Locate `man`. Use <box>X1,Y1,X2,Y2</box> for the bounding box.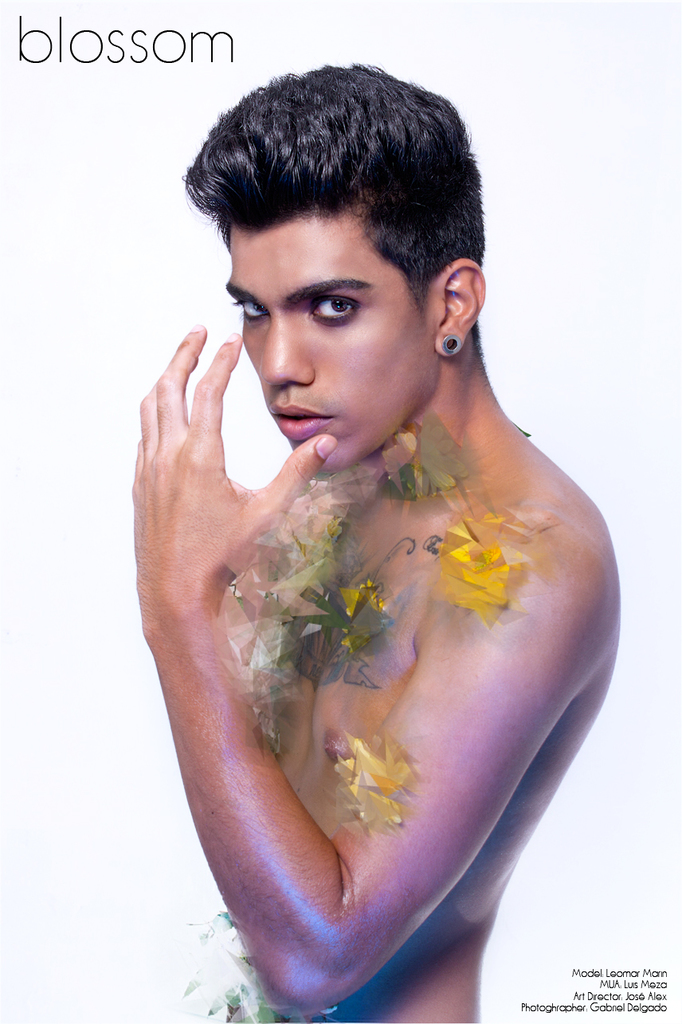
<box>103,37,643,992</box>.
